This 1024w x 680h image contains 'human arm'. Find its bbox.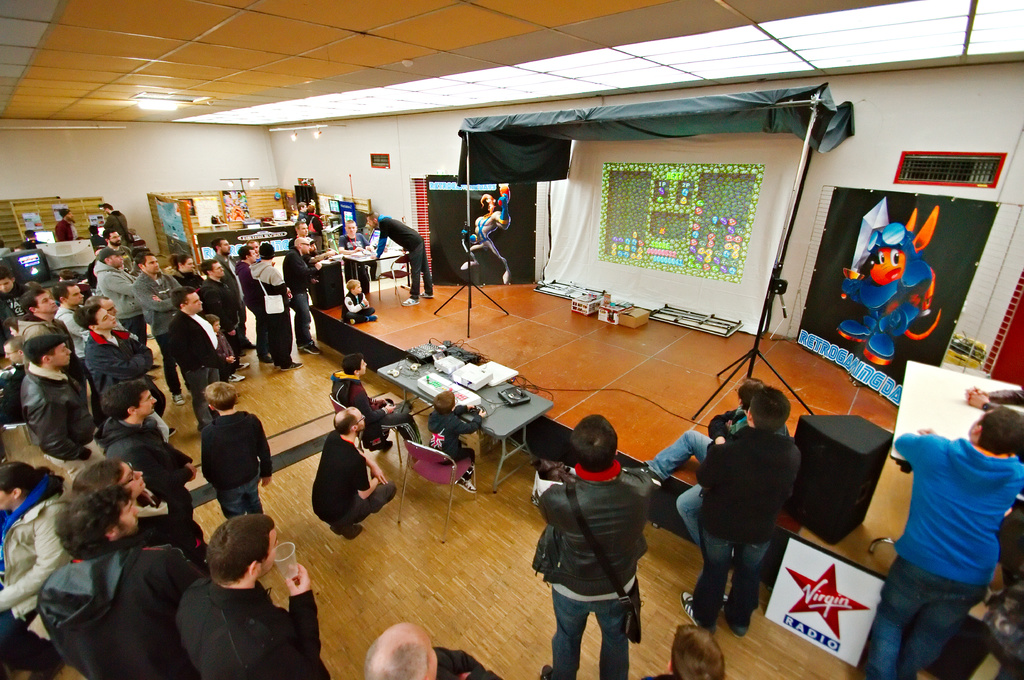
rect(539, 480, 561, 518).
